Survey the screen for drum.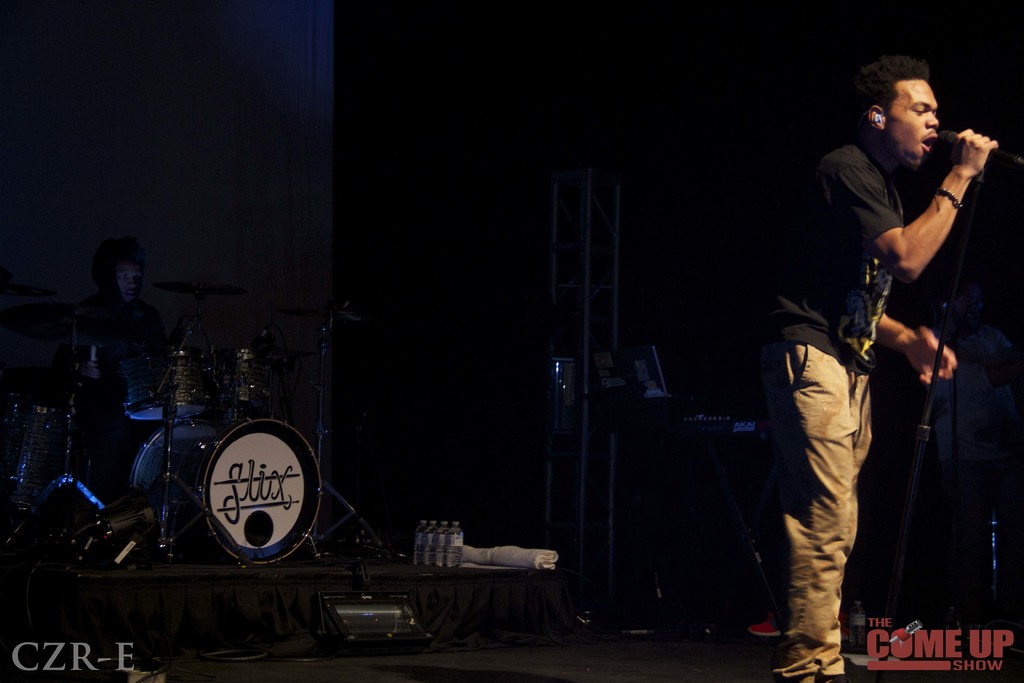
Survey found: (0, 401, 79, 514).
